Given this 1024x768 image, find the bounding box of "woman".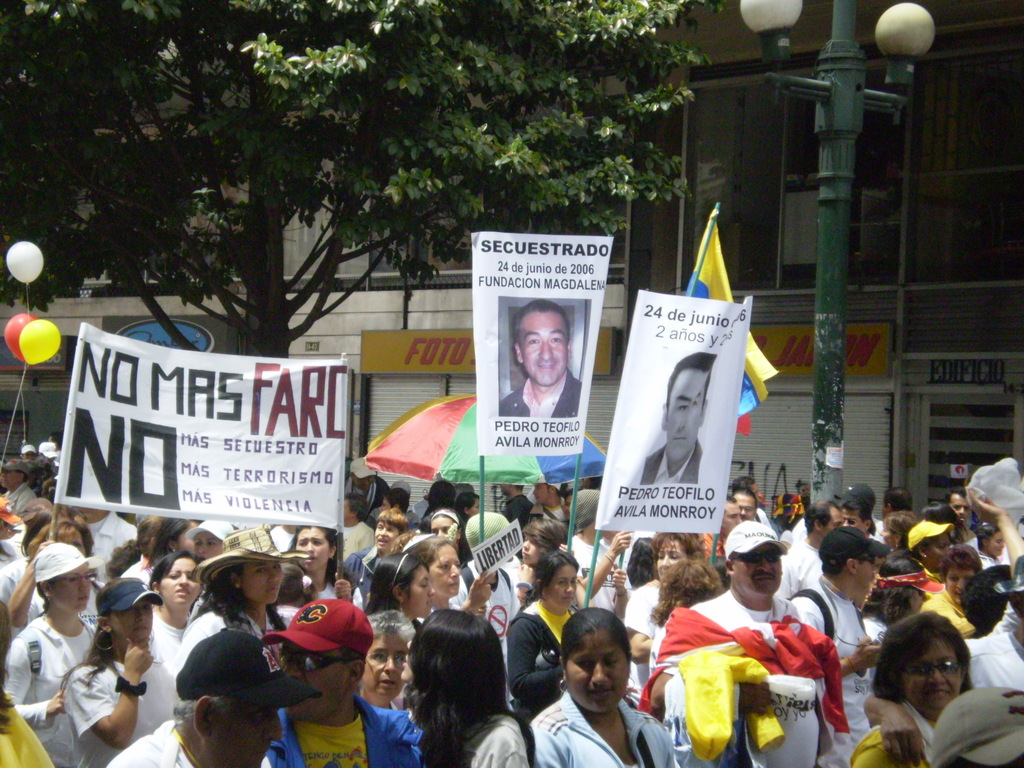
box=[920, 544, 984, 637].
